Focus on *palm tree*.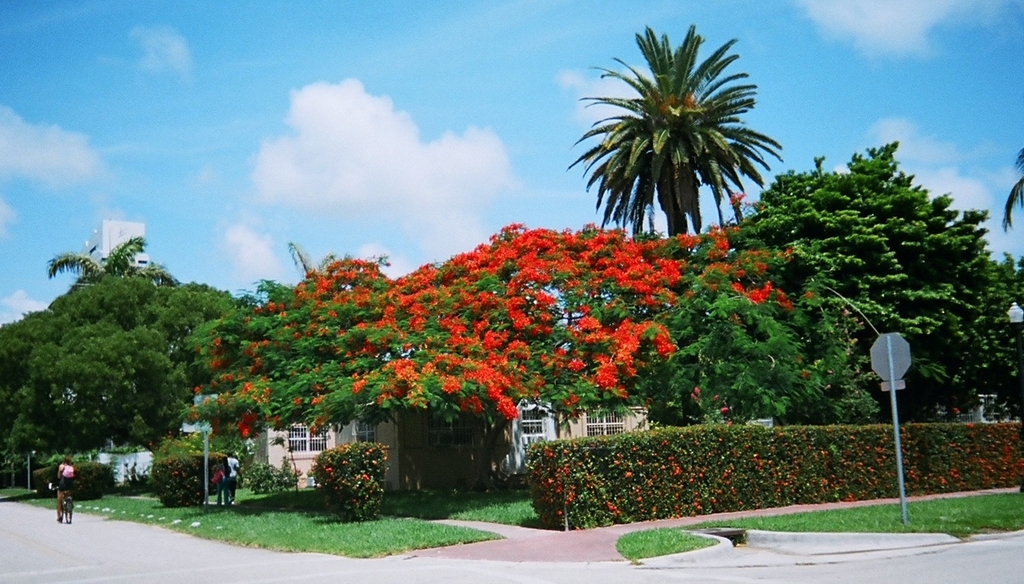
Focused at 314/433/377/526.
